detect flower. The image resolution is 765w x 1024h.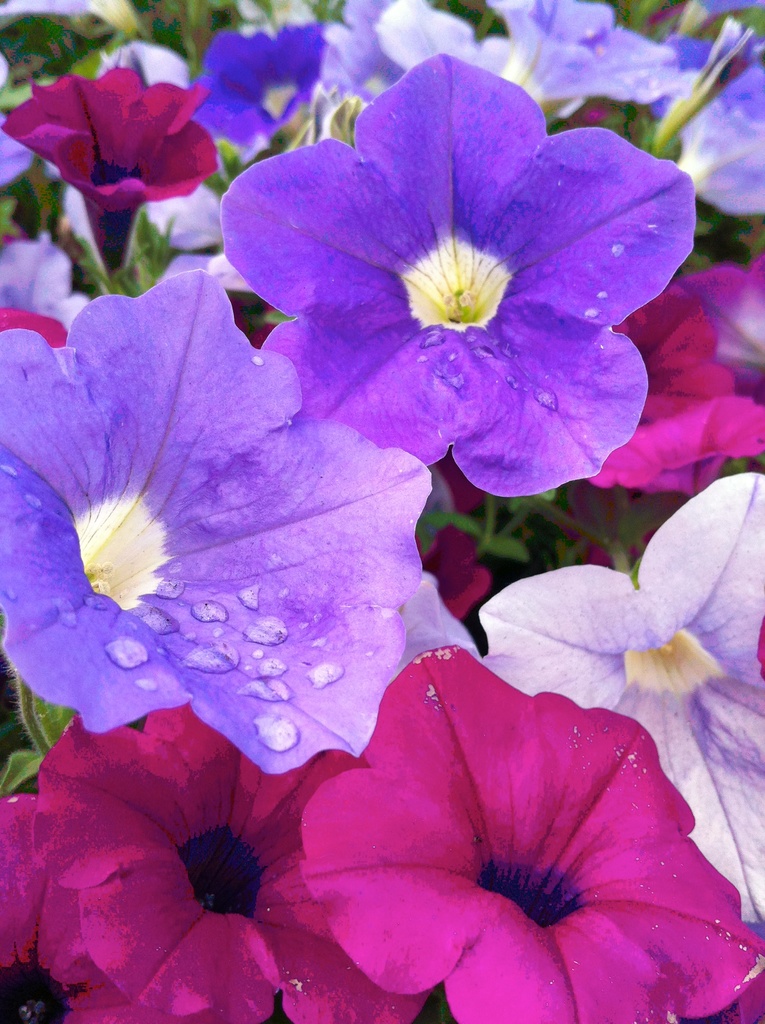
<region>478, 469, 764, 924</region>.
